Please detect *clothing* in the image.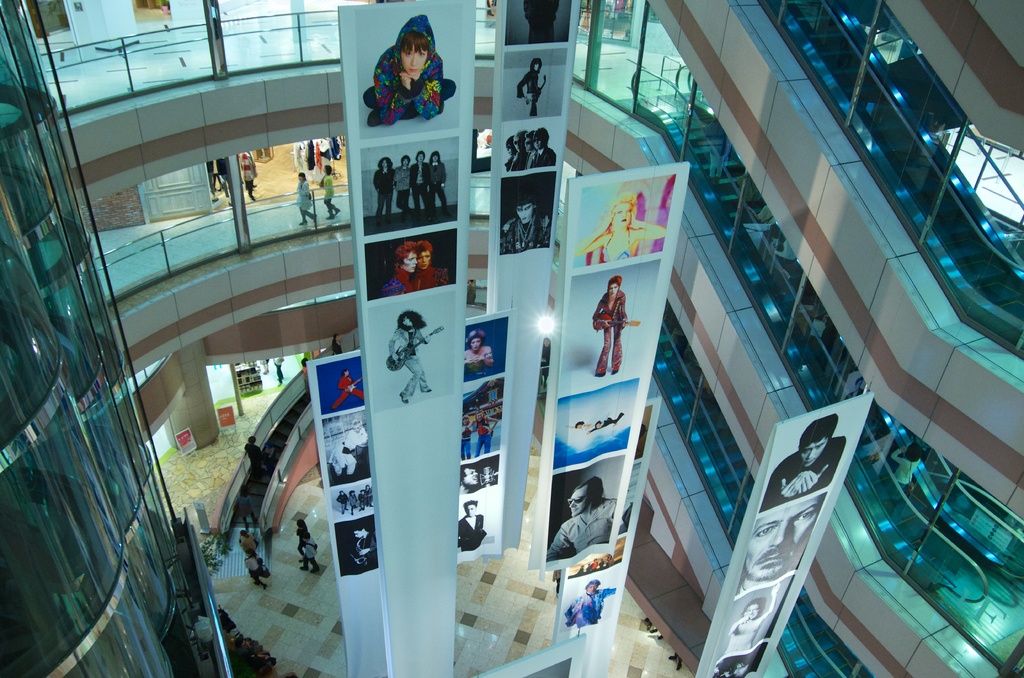
[left=500, top=218, right=550, bottom=254].
